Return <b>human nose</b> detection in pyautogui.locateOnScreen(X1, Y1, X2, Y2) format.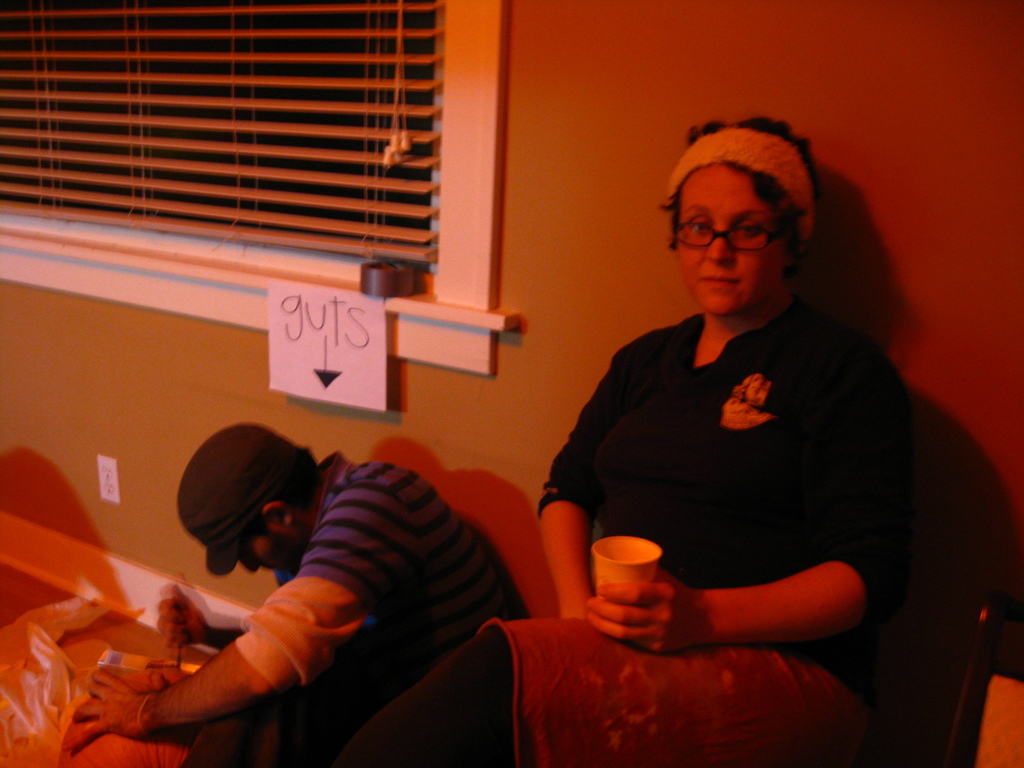
pyautogui.locateOnScreen(240, 556, 255, 576).
